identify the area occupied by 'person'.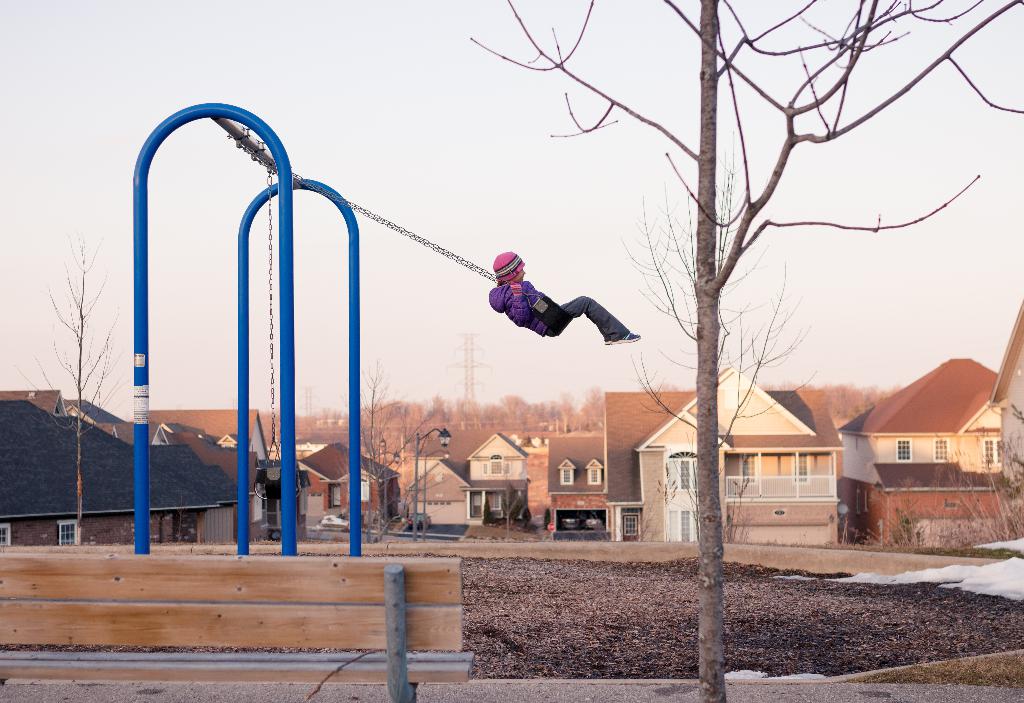
Area: 488/252/643/347.
